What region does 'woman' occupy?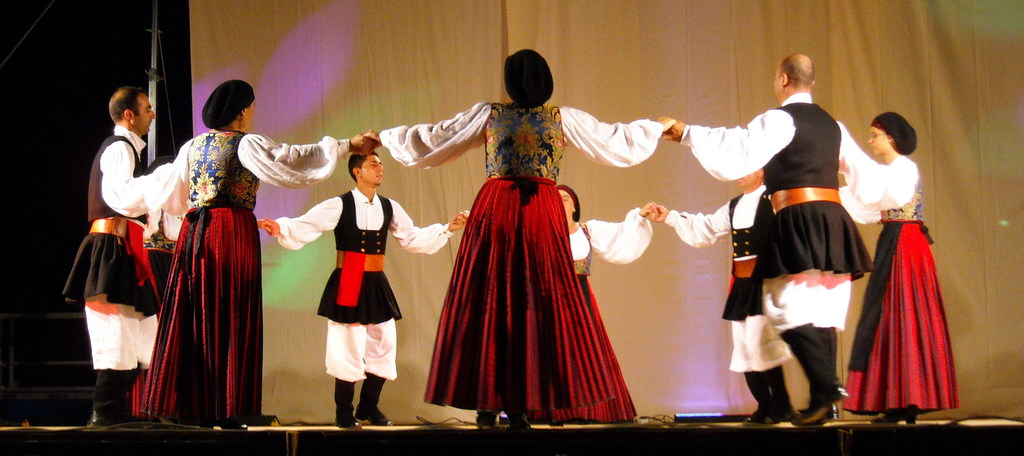
(842,113,964,418).
